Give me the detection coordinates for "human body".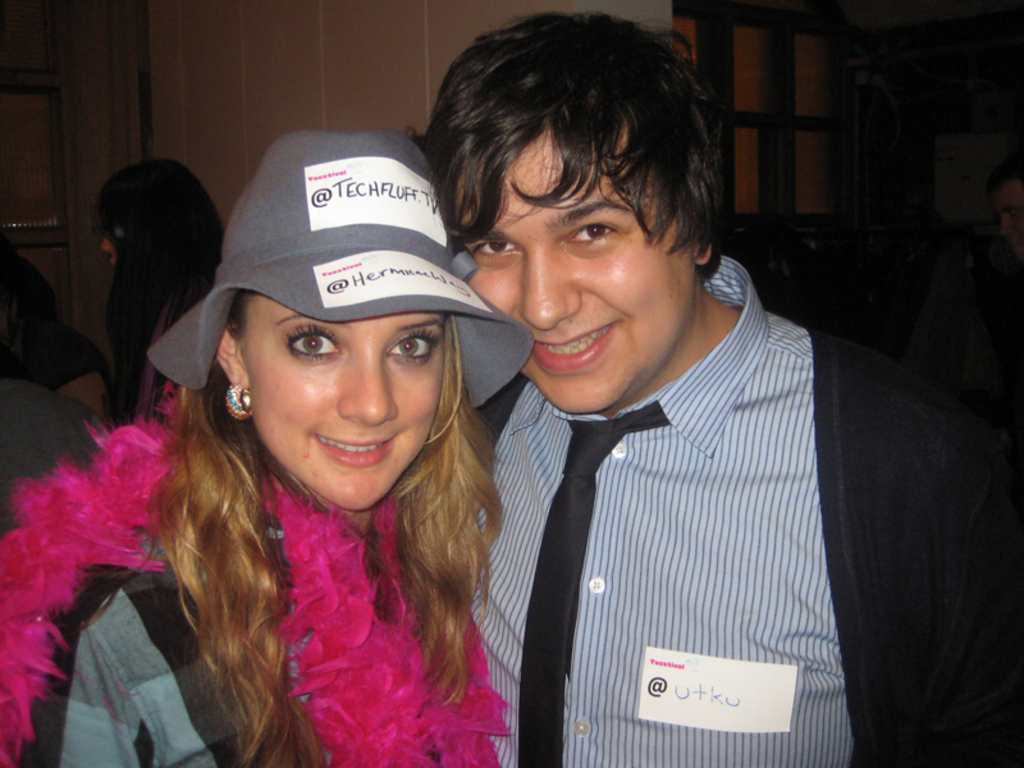
[x1=31, y1=122, x2=543, y2=765].
